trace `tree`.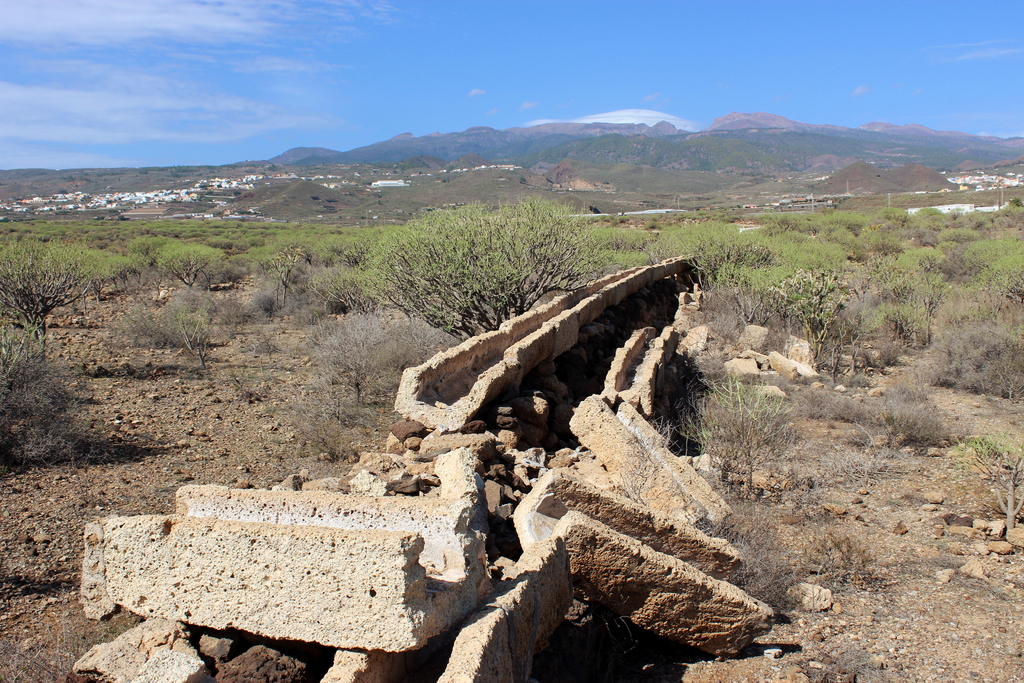
Traced to [left=926, top=318, right=1023, bottom=412].
